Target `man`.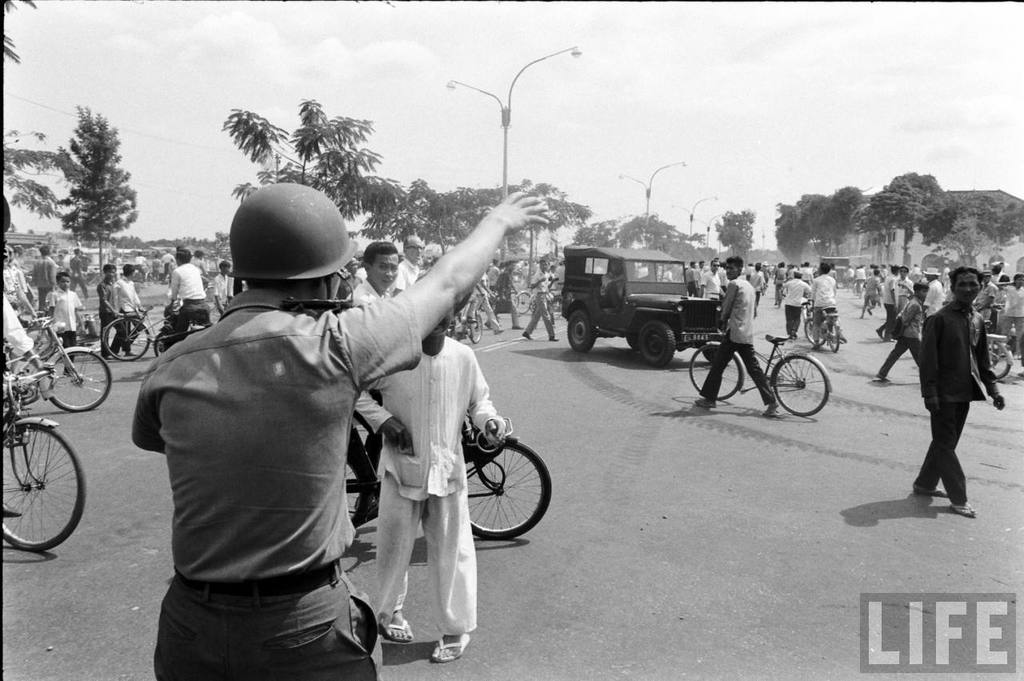
Target region: pyautogui.locateOnScreen(107, 258, 142, 357).
